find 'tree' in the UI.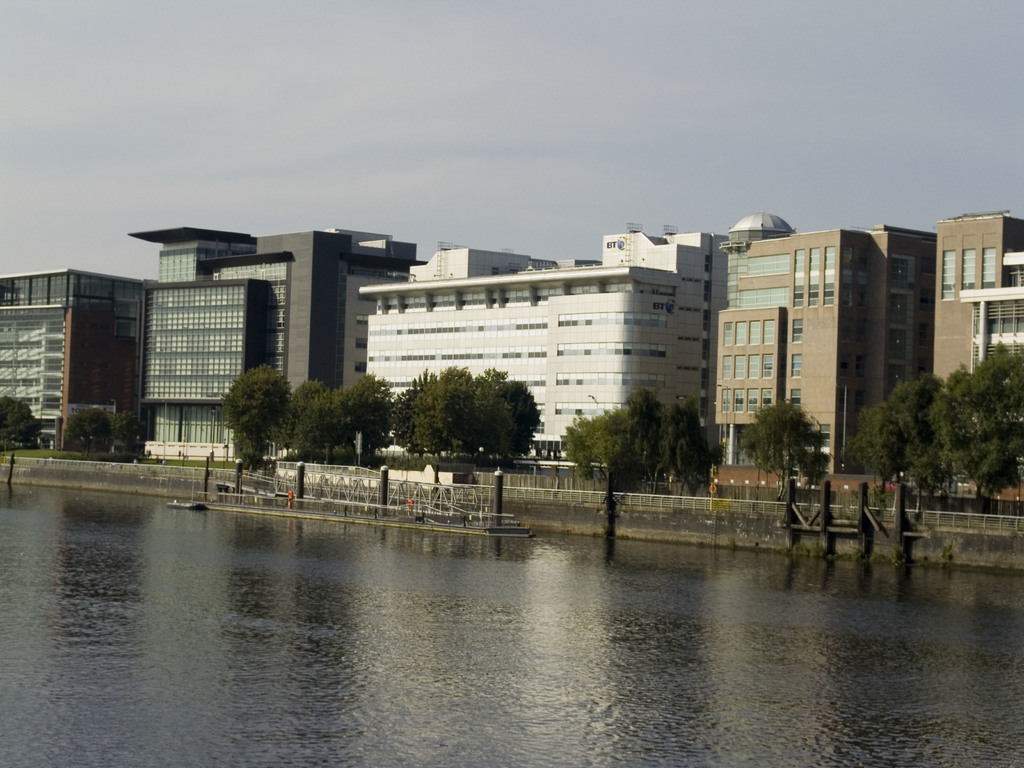
UI element at 968, 337, 1023, 501.
